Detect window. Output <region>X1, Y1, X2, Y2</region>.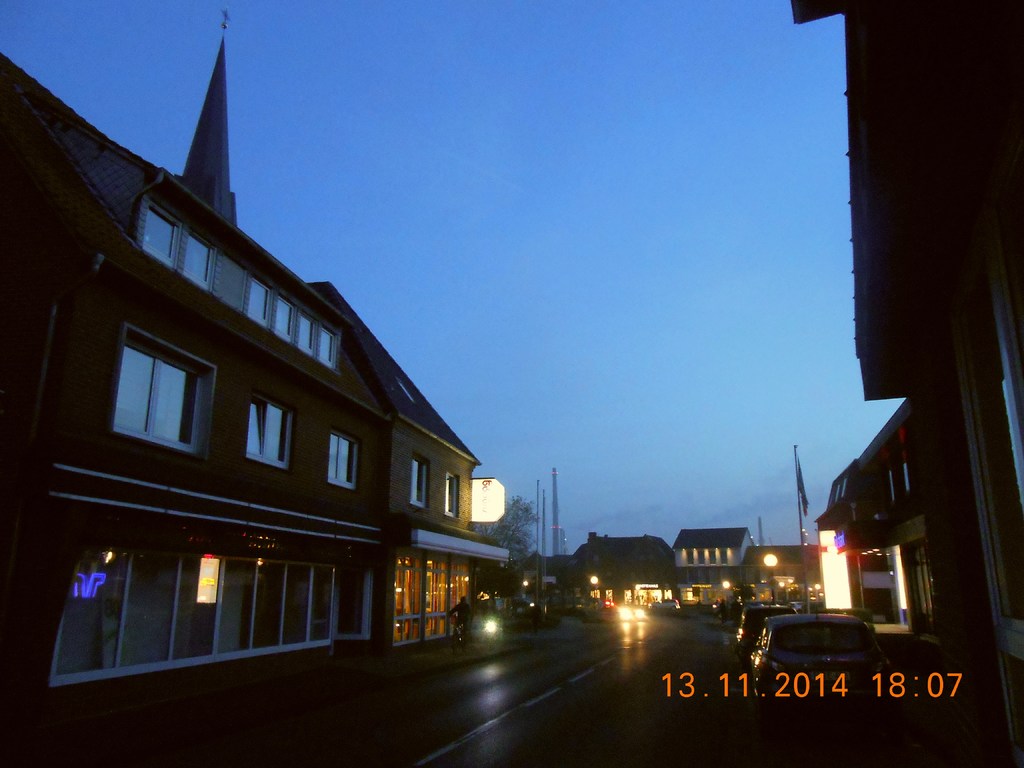
<region>448, 474, 457, 521</region>.
